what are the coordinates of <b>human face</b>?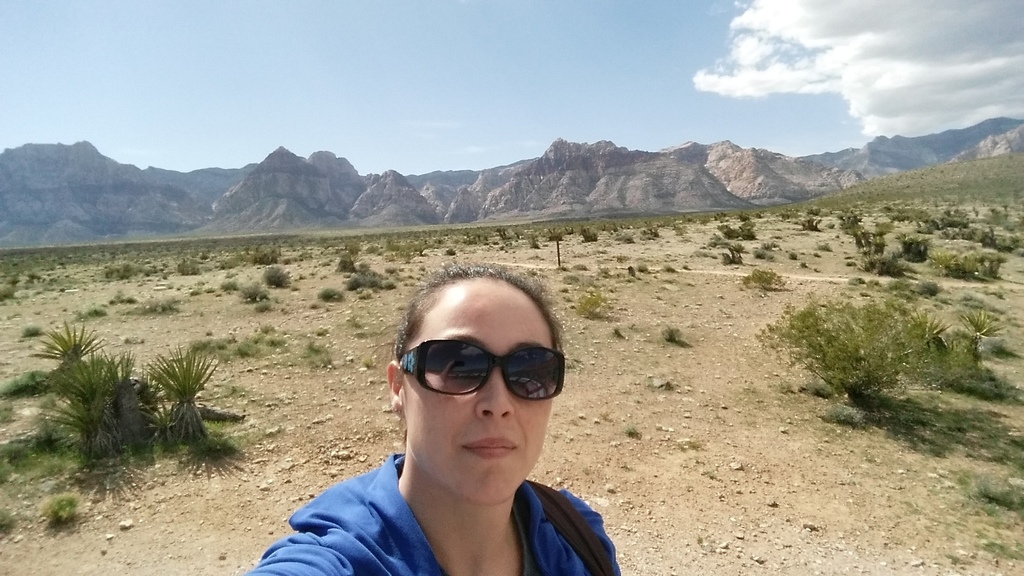
bbox=(408, 278, 556, 508).
